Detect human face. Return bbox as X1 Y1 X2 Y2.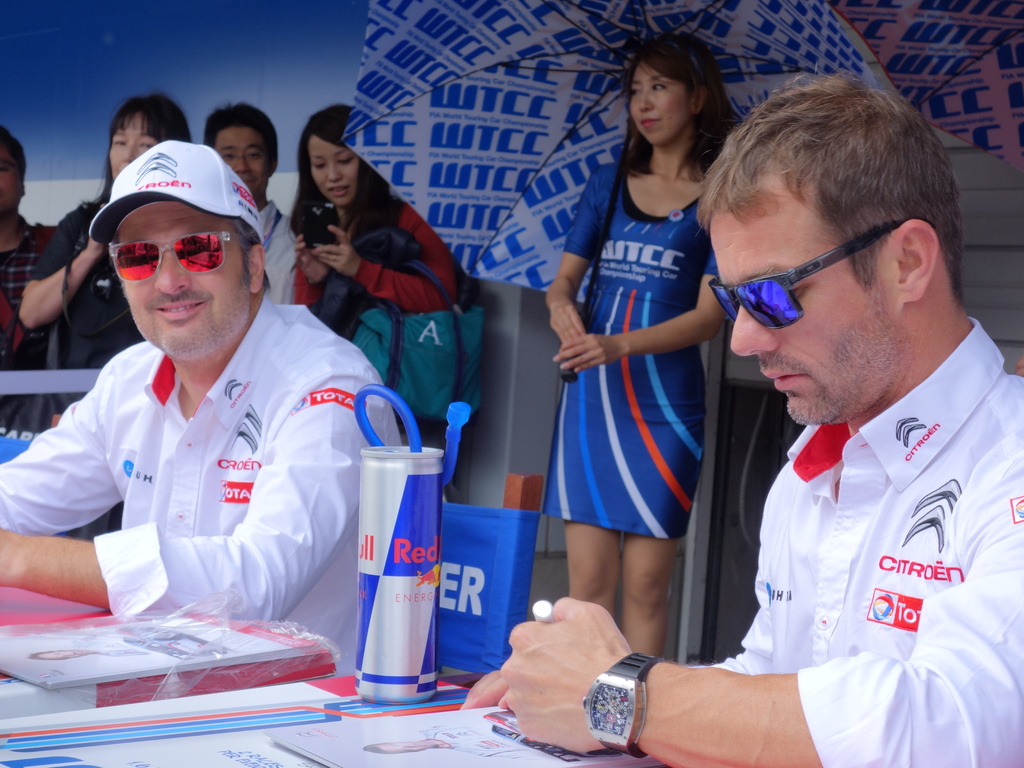
311 136 360 206.
